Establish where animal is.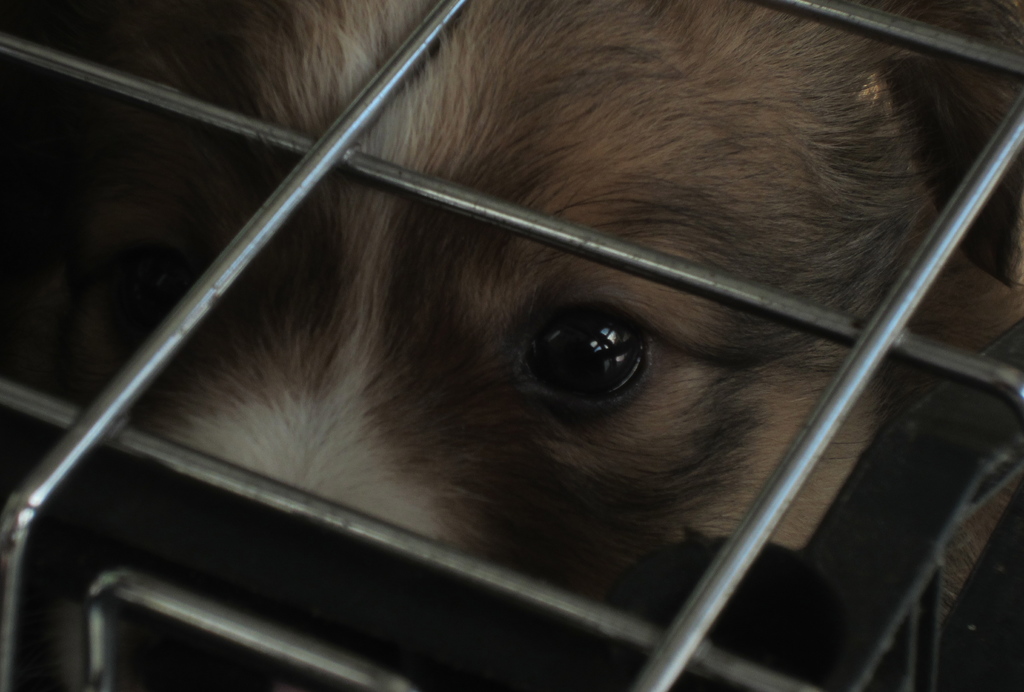
Established at BBox(3, 6, 1023, 579).
